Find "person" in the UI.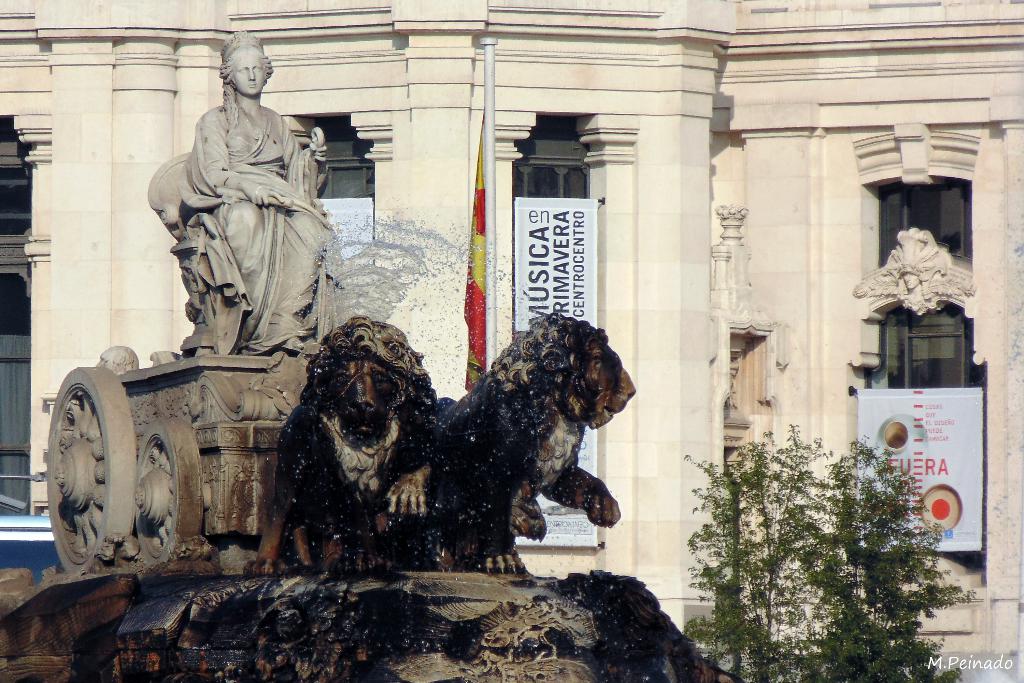
UI element at [x1=159, y1=49, x2=312, y2=369].
